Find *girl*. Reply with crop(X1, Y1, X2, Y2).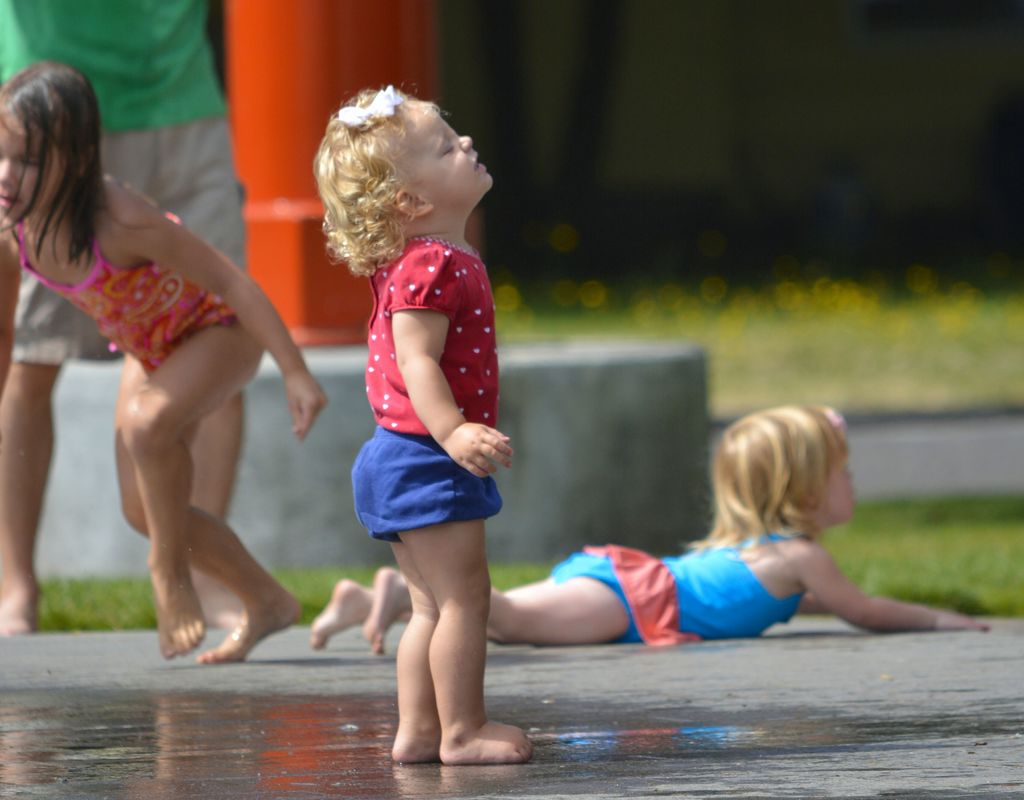
crop(312, 81, 528, 763).
